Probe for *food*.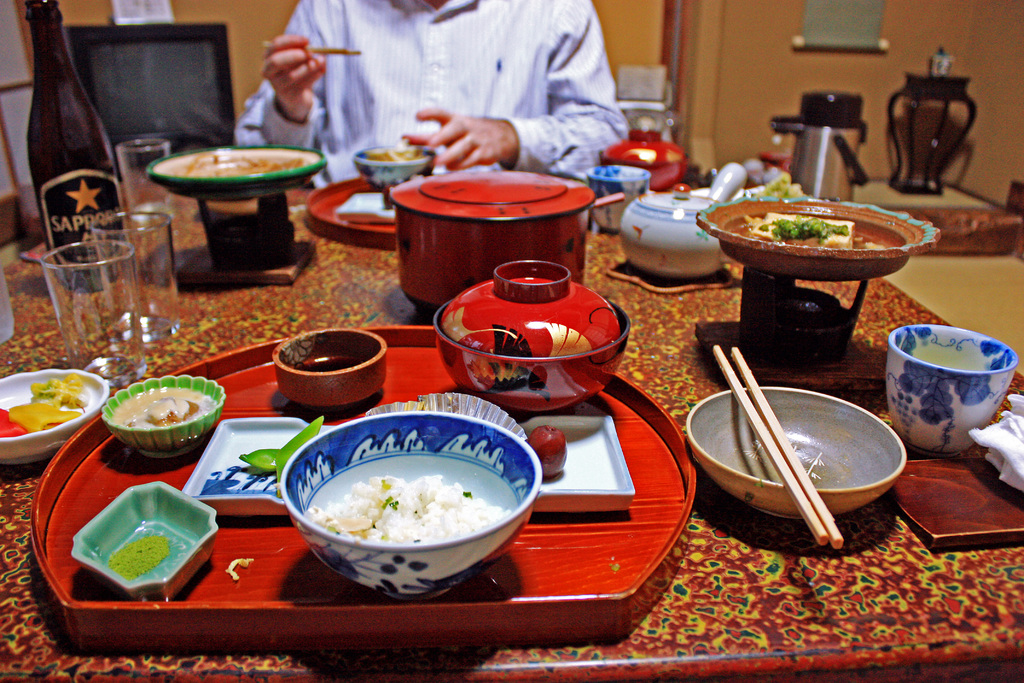
Probe result: bbox=[107, 385, 211, 427].
